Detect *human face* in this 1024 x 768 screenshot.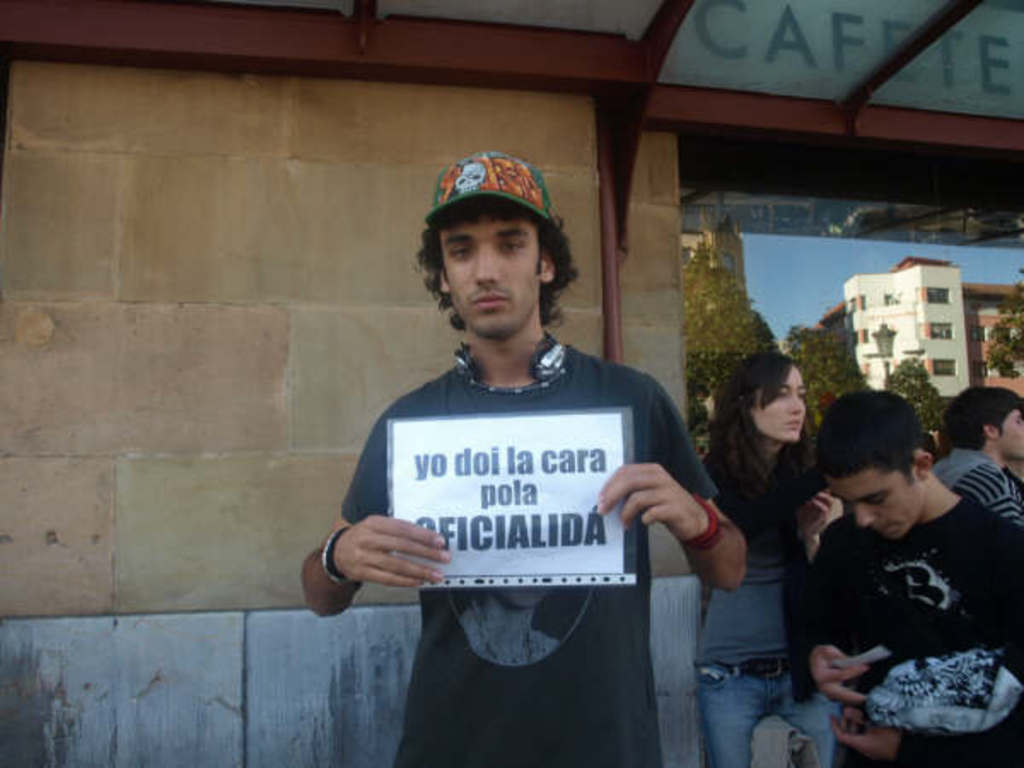
Detection: bbox=[440, 213, 539, 343].
